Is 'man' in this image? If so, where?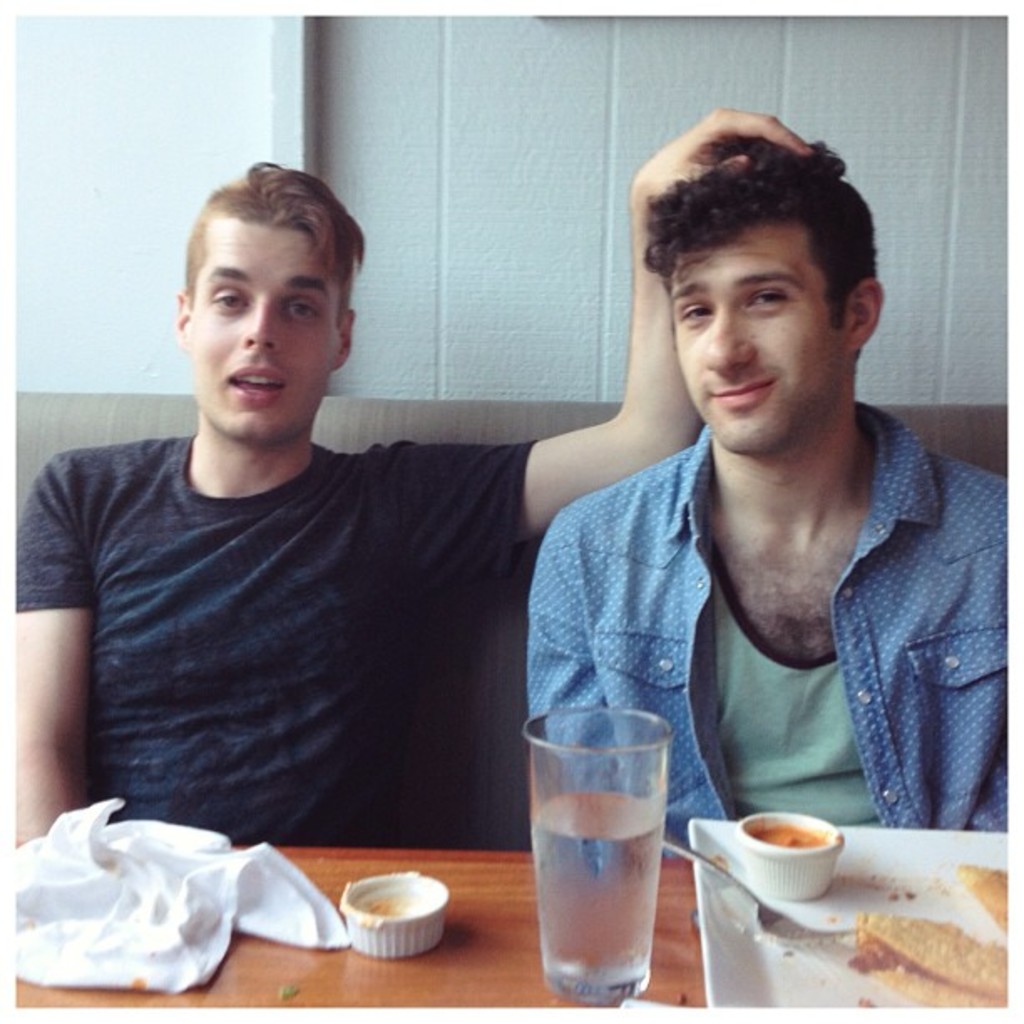
Yes, at bbox(0, 142, 813, 862).
